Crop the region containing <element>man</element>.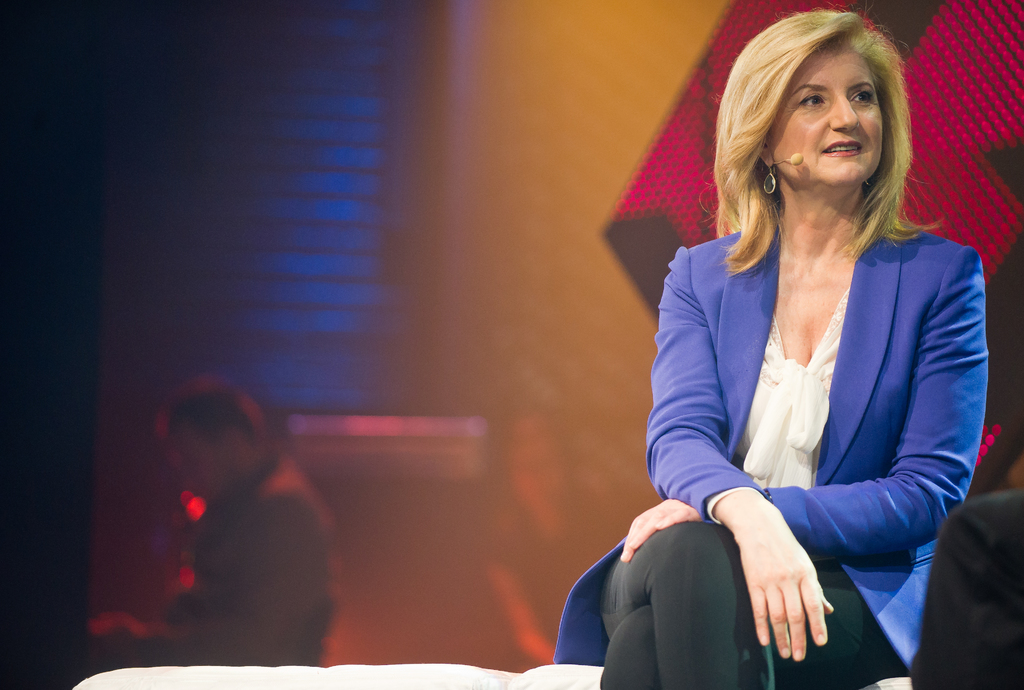
Crop region: {"x1": 85, "y1": 370, "x2": 333, "y2": 663}.
